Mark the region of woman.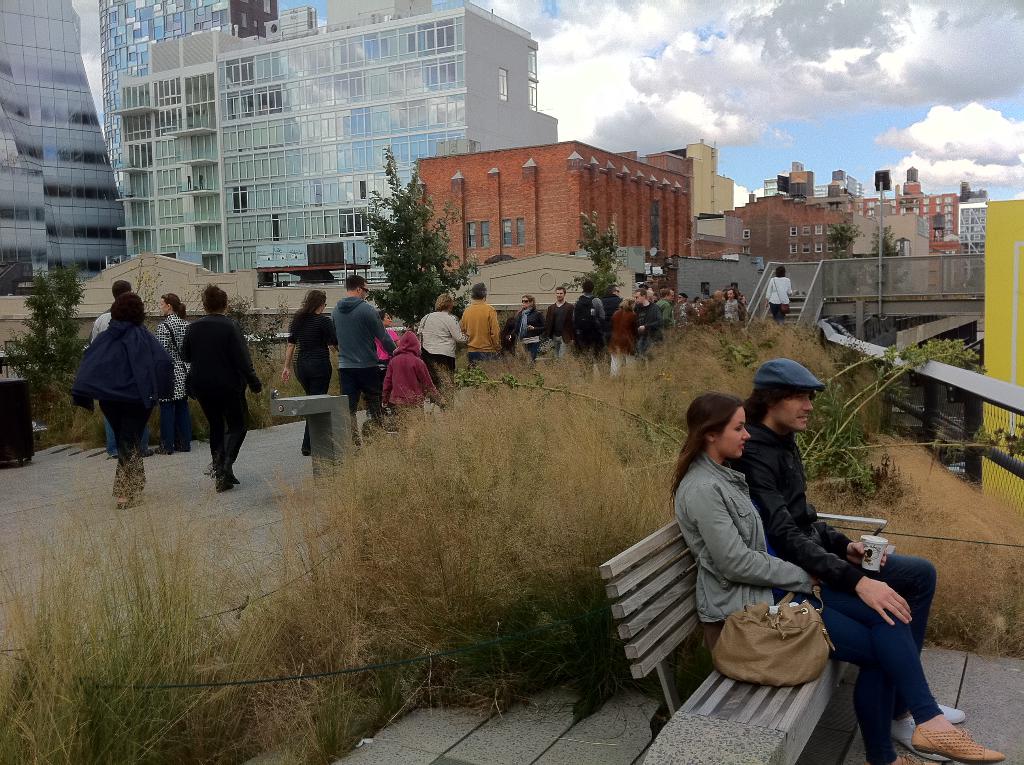
Region: pyautogui.locateOnScreen(508, 290, 548, 360).
